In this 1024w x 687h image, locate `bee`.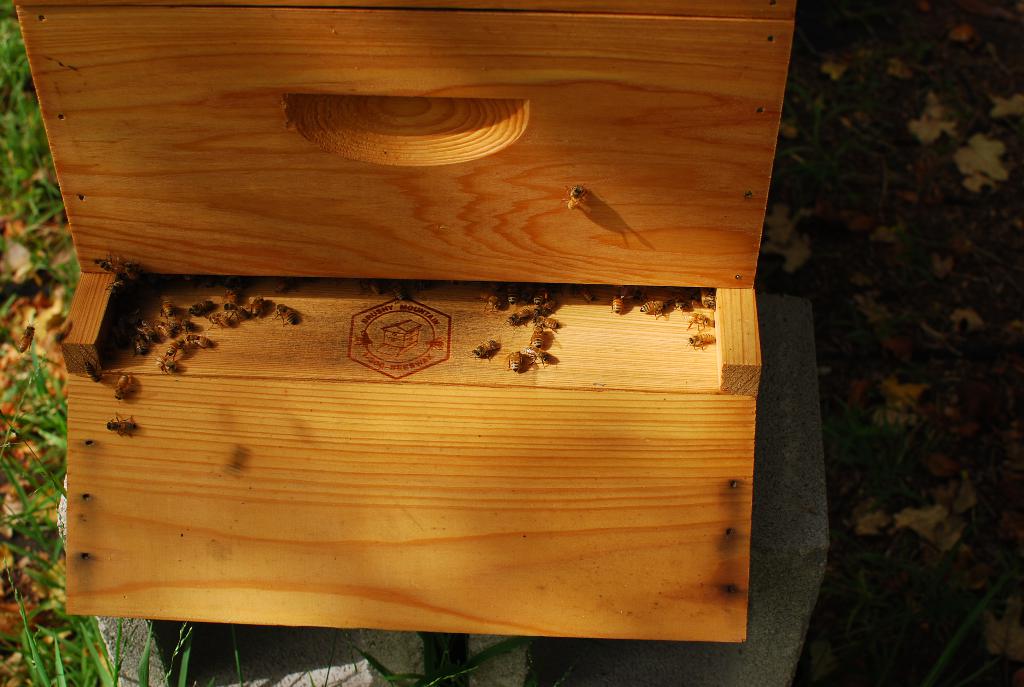
Bounding box: 19 321 36 356.
